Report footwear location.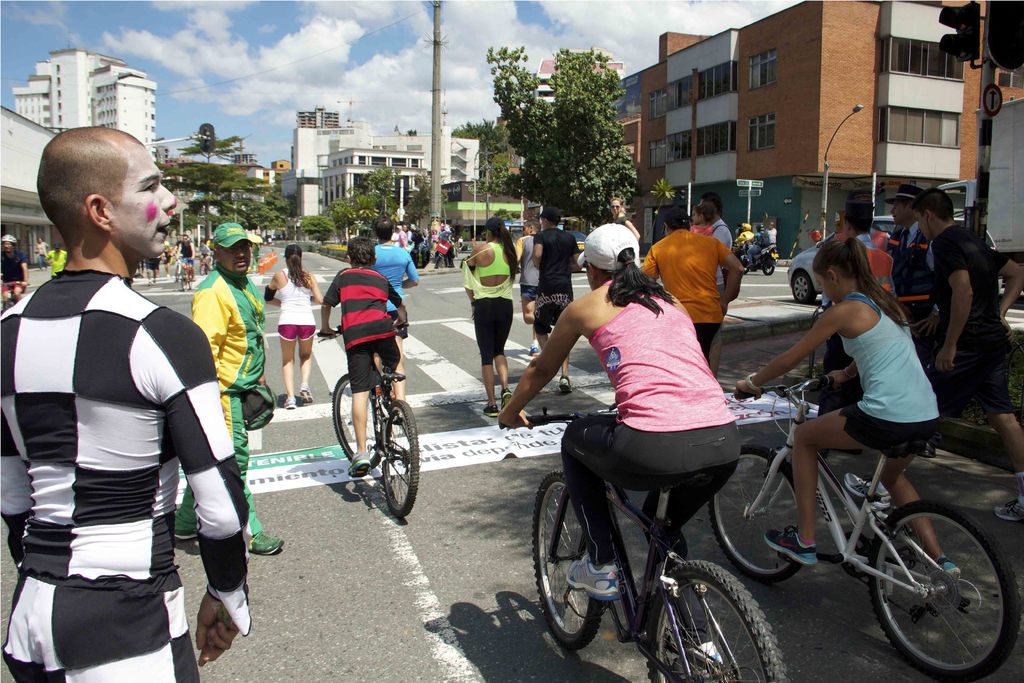
Report: Rect(301, 388, 312, 403).
